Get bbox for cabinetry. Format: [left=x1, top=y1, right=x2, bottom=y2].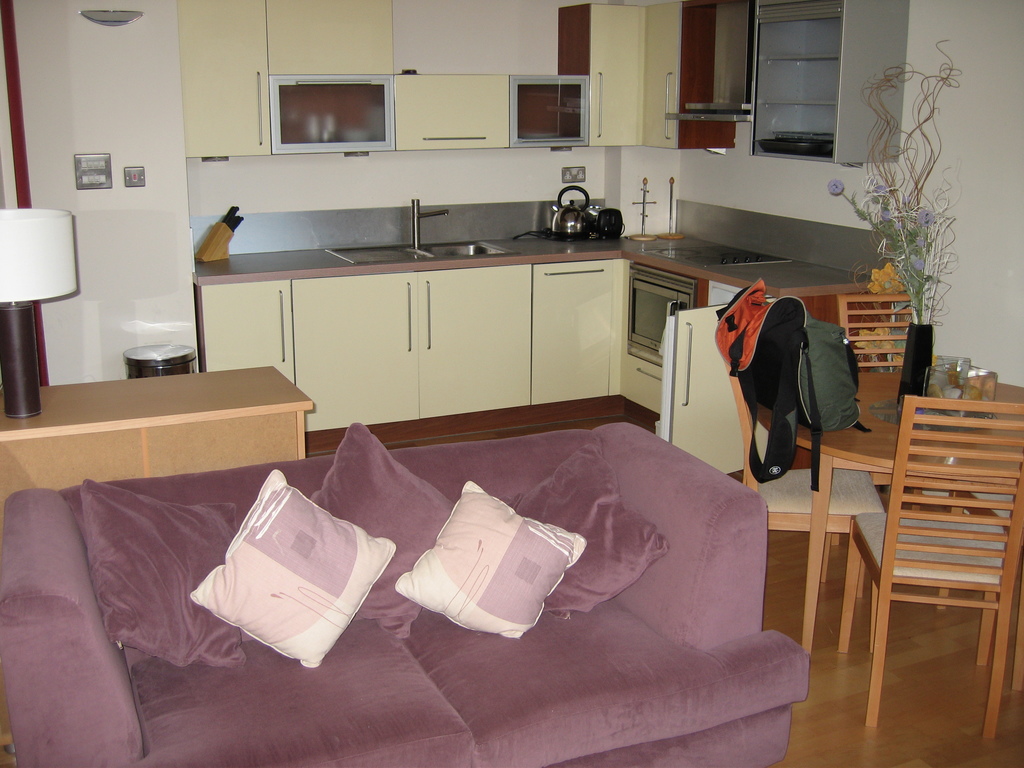
[left=0, top=384, right=317, bottom=502].
